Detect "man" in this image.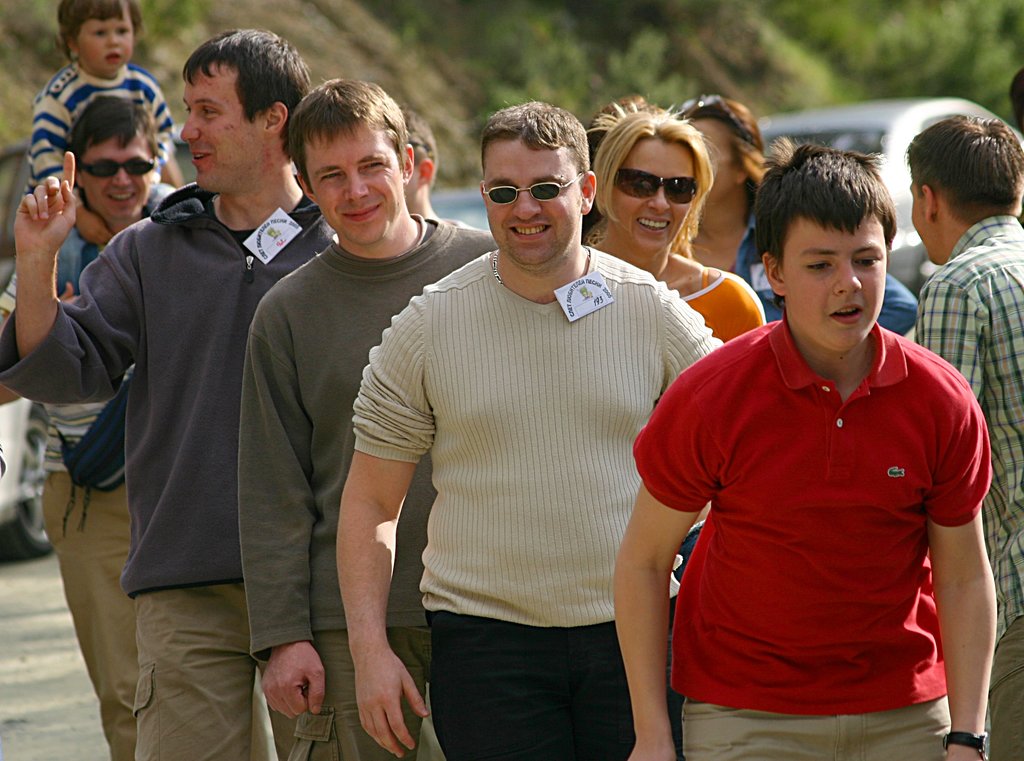
Detection: bbox(0, 94, 278, 760).
